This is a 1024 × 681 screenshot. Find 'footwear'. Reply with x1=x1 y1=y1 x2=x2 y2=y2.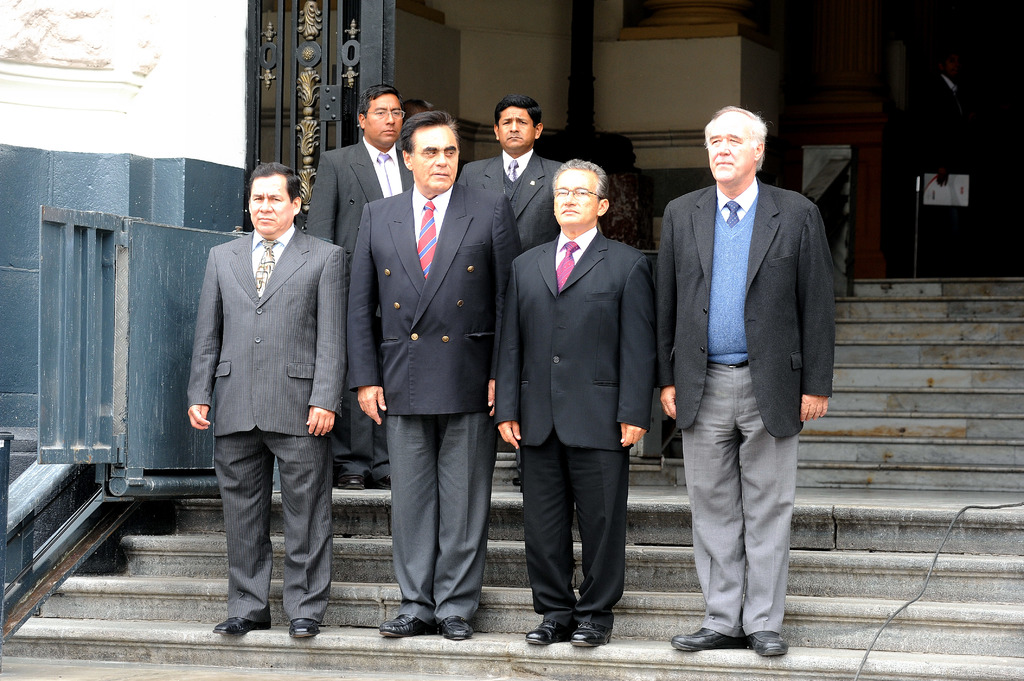
x1=563 y1=627 x2=604 y2=647.
